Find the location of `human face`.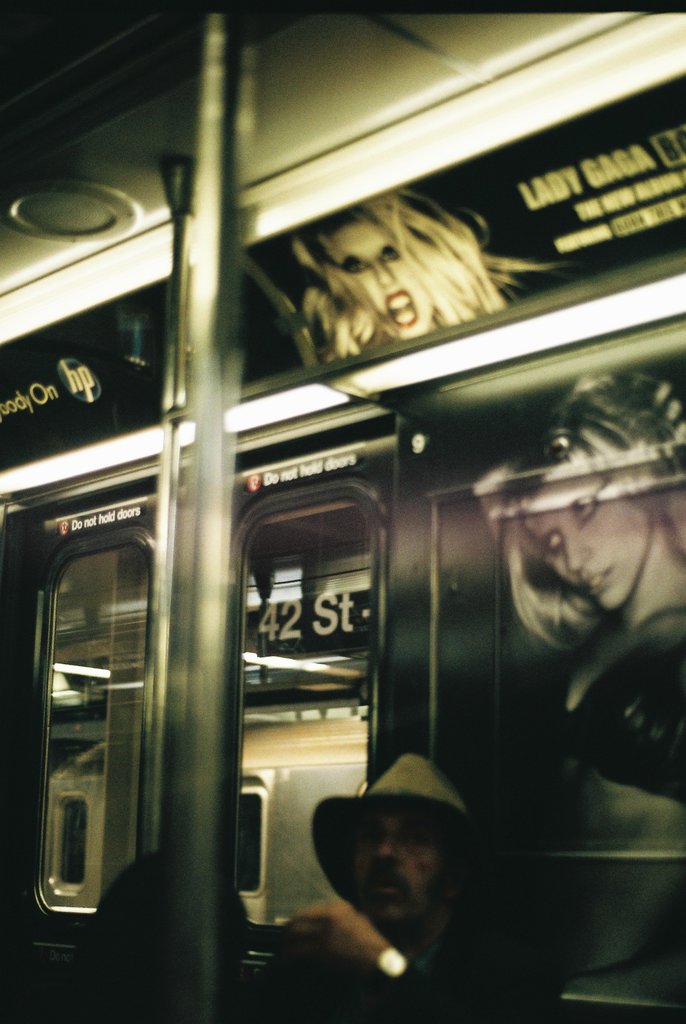
Location: 524, 510, 643, 605.
